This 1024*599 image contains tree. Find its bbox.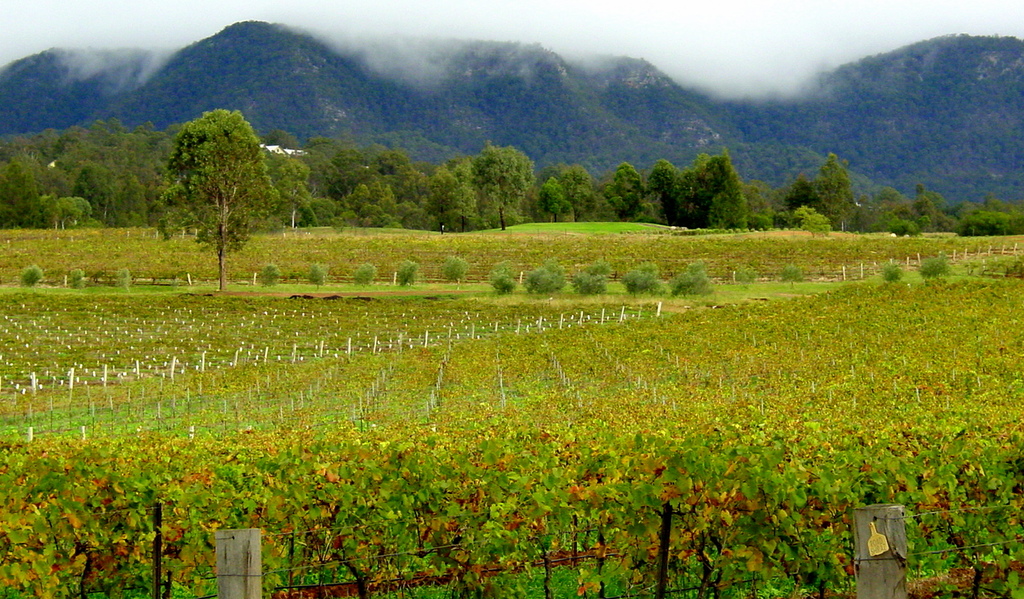
[164,77,271,283].
